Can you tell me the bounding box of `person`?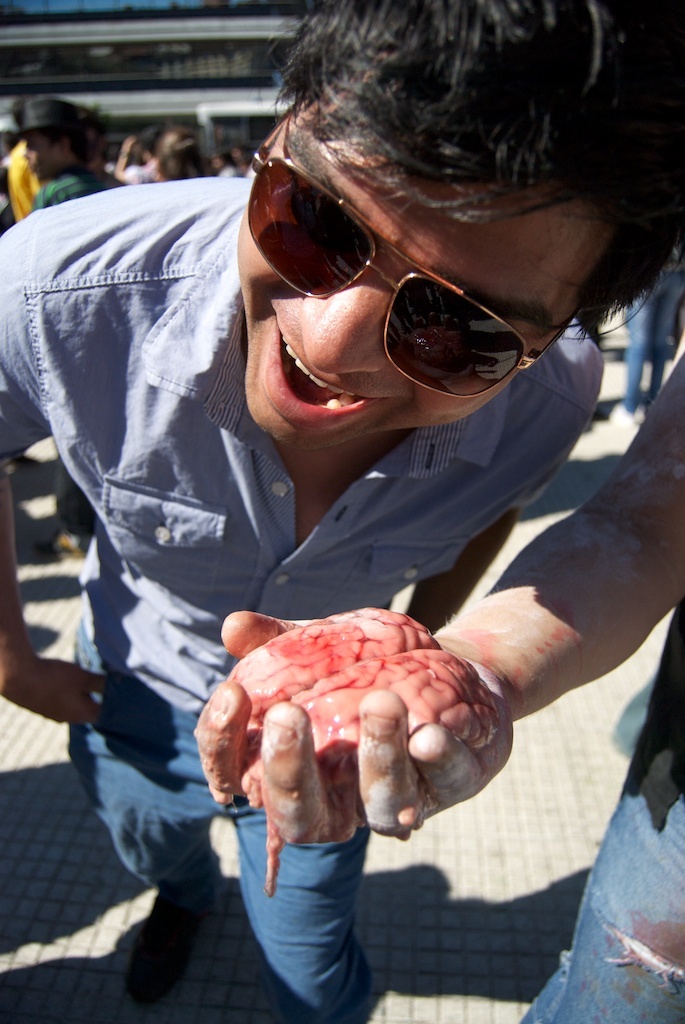
region(0, 0, 684, 1020).
